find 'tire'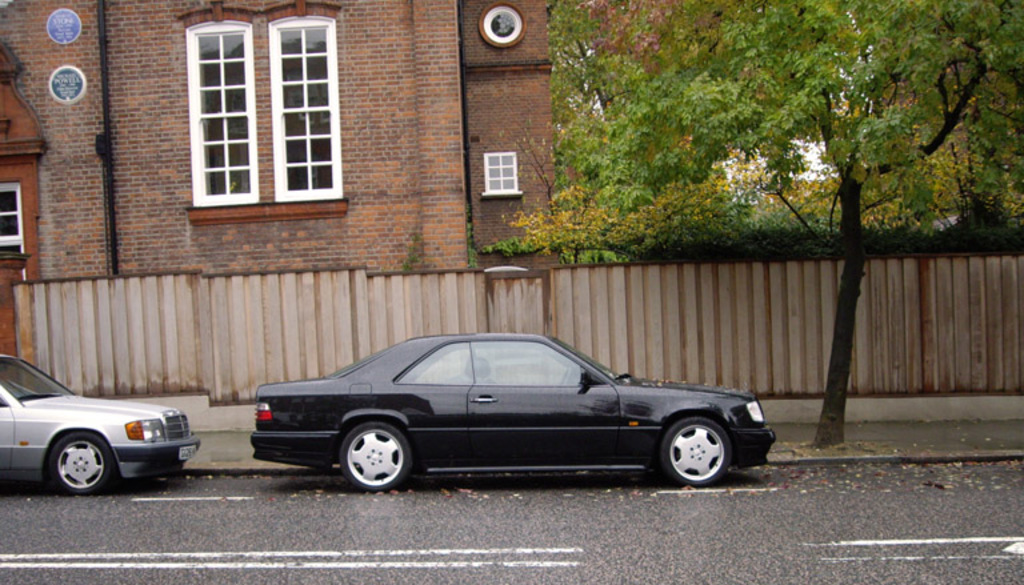
[left=652, top=417, right=733, bottom=484]
